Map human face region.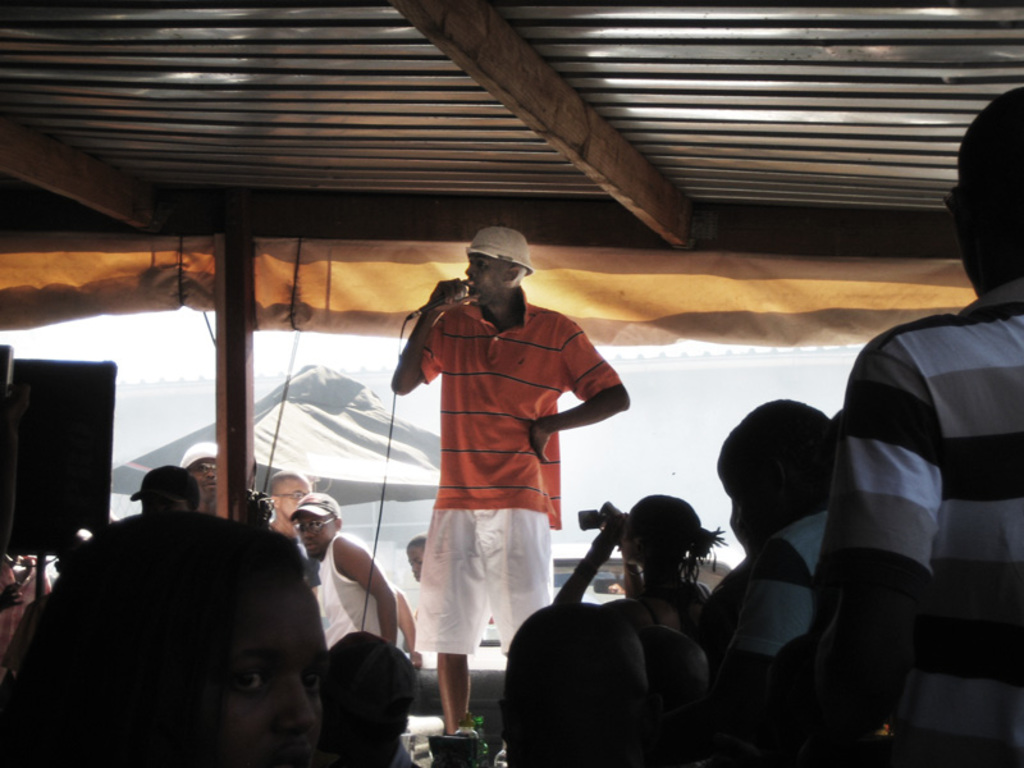
Mapped to (614,518,644,563).
